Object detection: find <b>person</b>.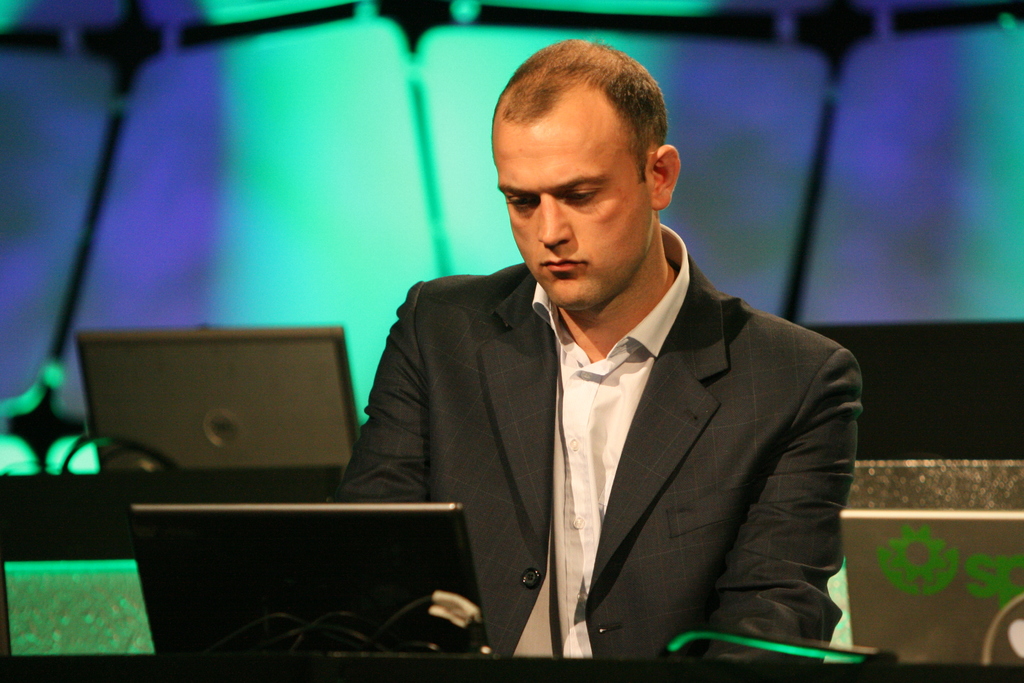
x1=316 y1=40 x2=865 y2=667.
